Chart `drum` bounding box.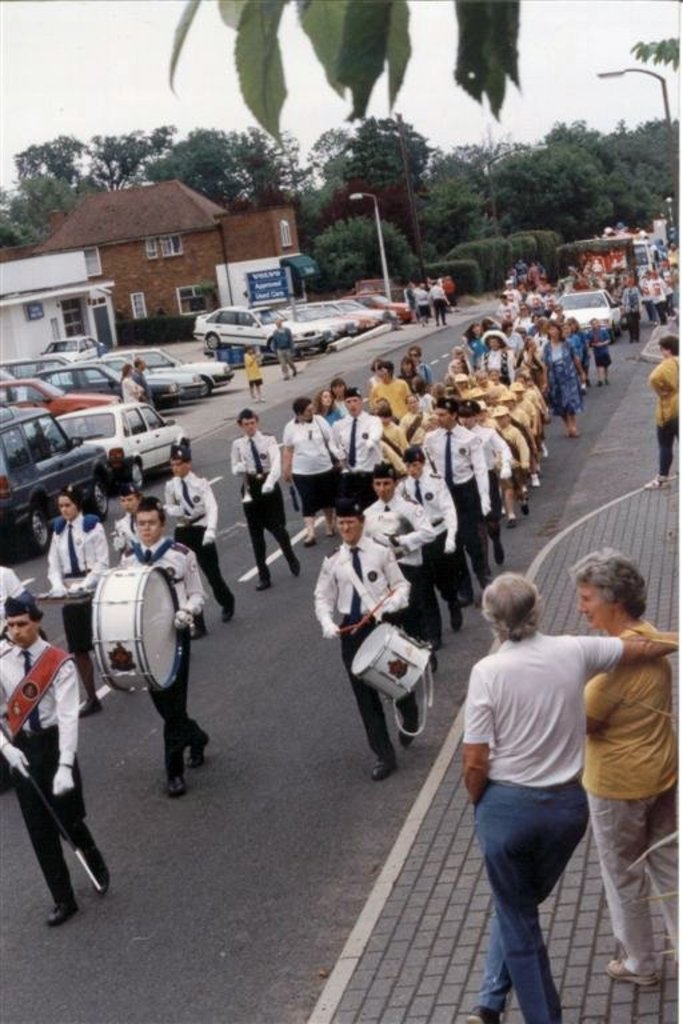
Charted: BBox(348, 623, 430, 703).
